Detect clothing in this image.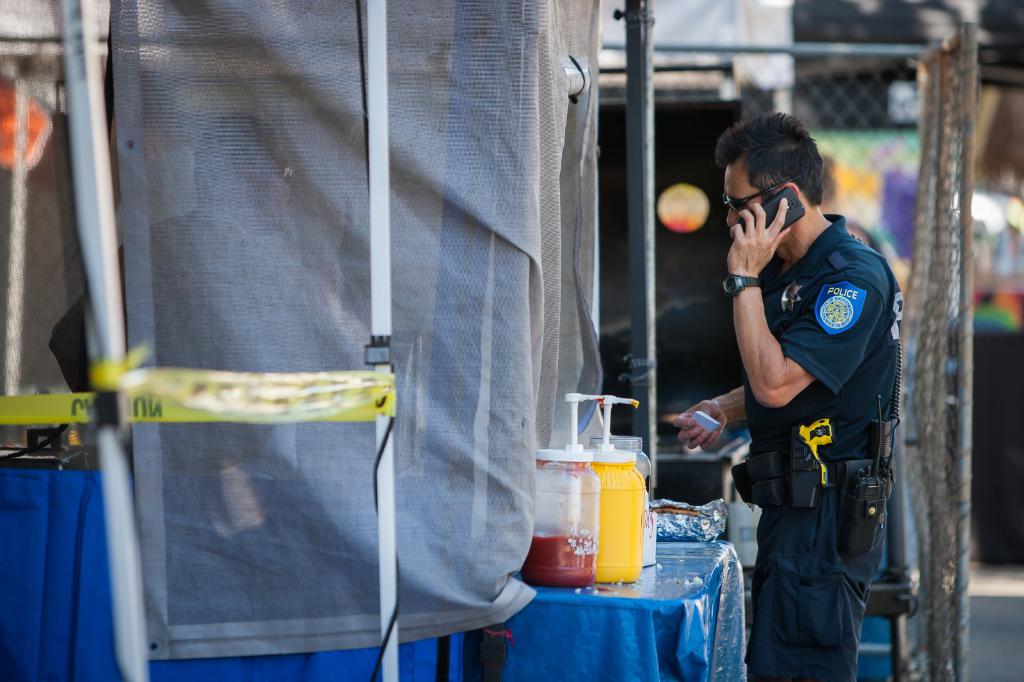
Detection: select_region(749, 211, 906, 681).
